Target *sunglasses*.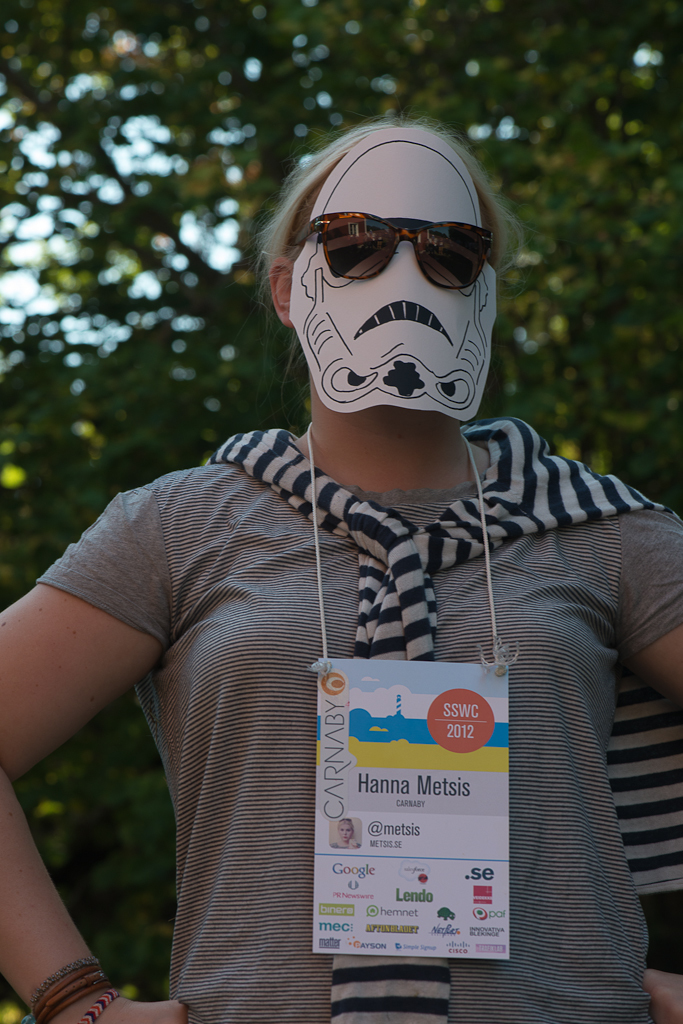
Target region: 294, 216, 491, 292.
